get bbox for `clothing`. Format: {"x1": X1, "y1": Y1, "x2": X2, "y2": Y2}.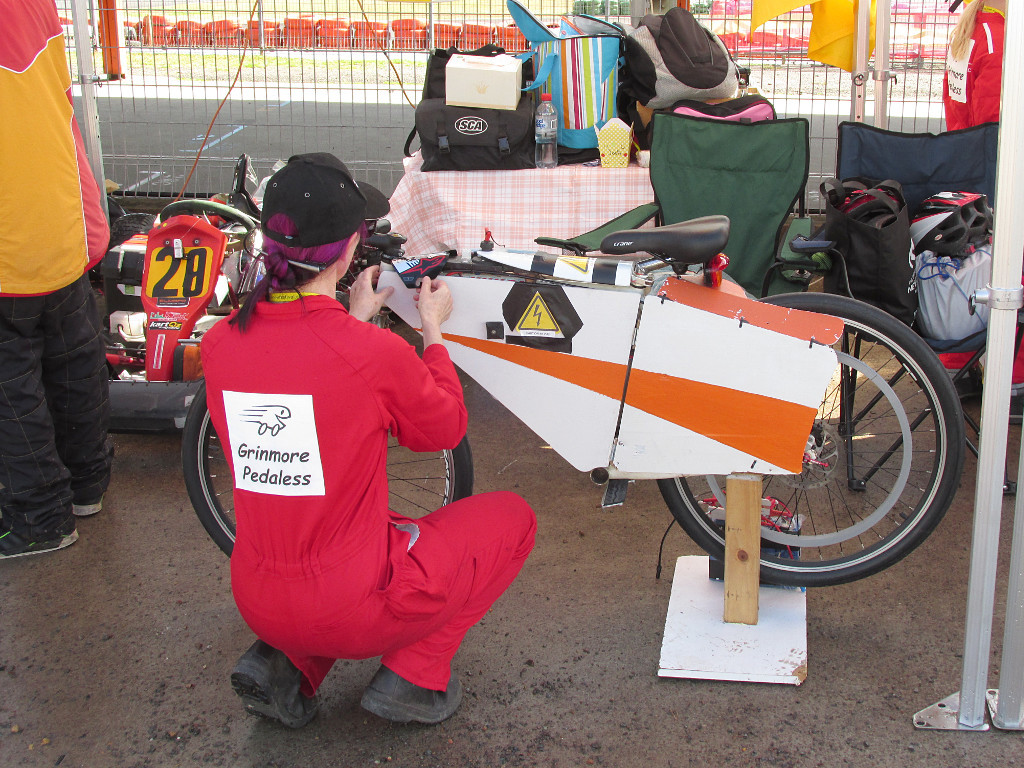
{"x1": 0, "y1": 1, "x2": 110, "y2": 540}.
